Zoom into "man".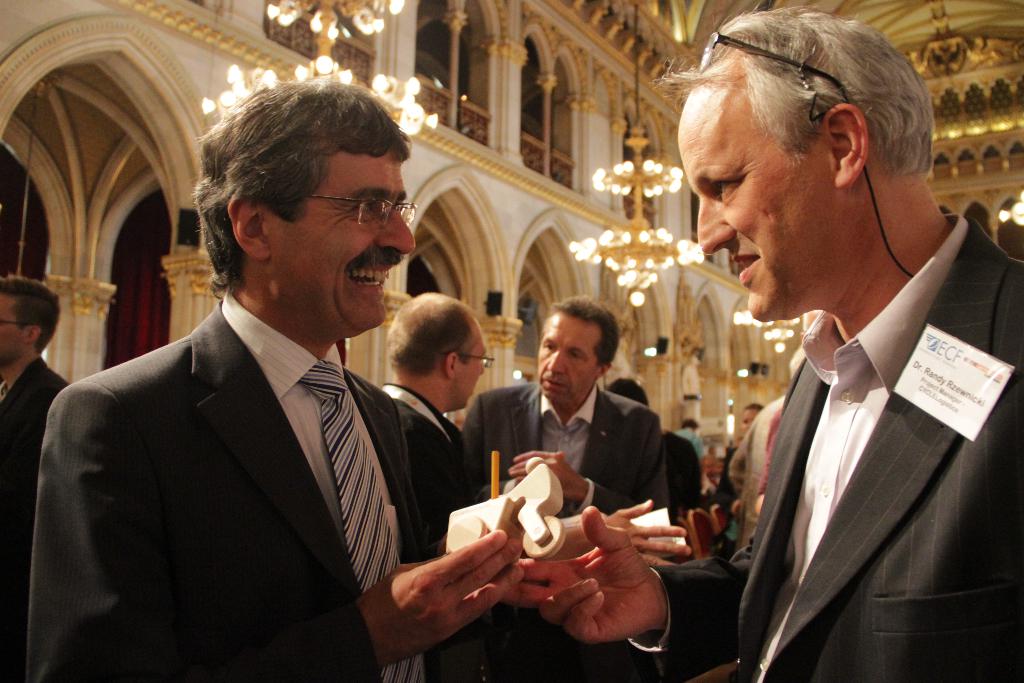
Zoom target: (509,4,1023,682).
